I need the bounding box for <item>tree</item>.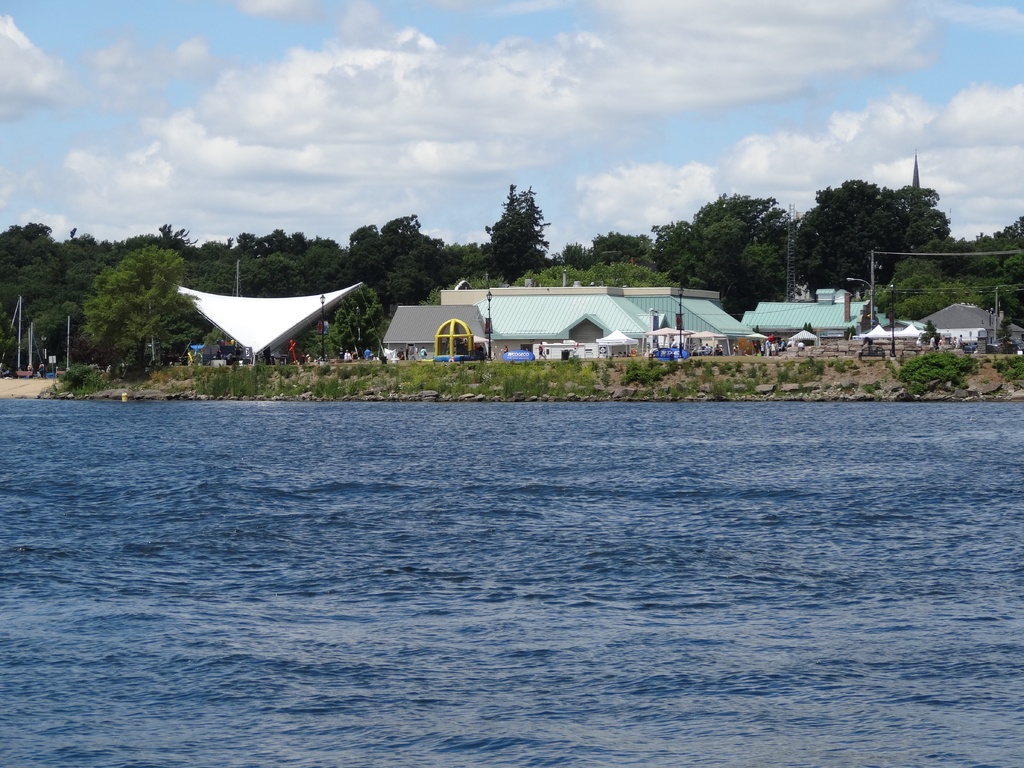
Here it is: [left=17, top=237, right=114, bottom=369].
